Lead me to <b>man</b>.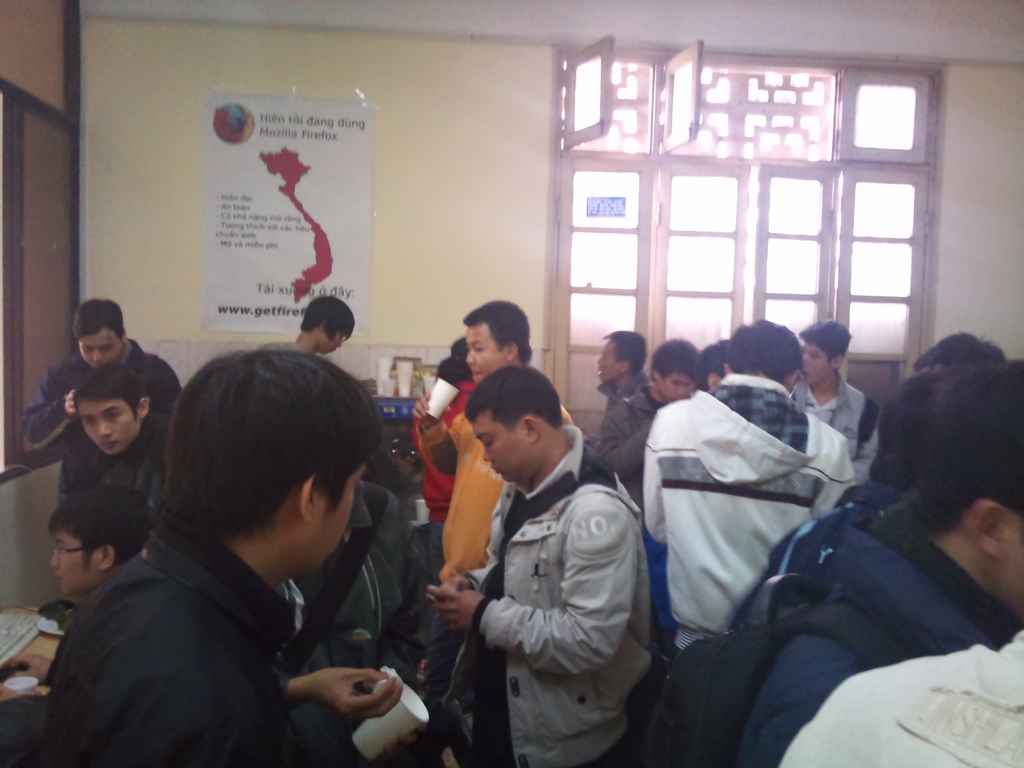
Lead to (x1=47, y1=344, x2=383, y2=767).
